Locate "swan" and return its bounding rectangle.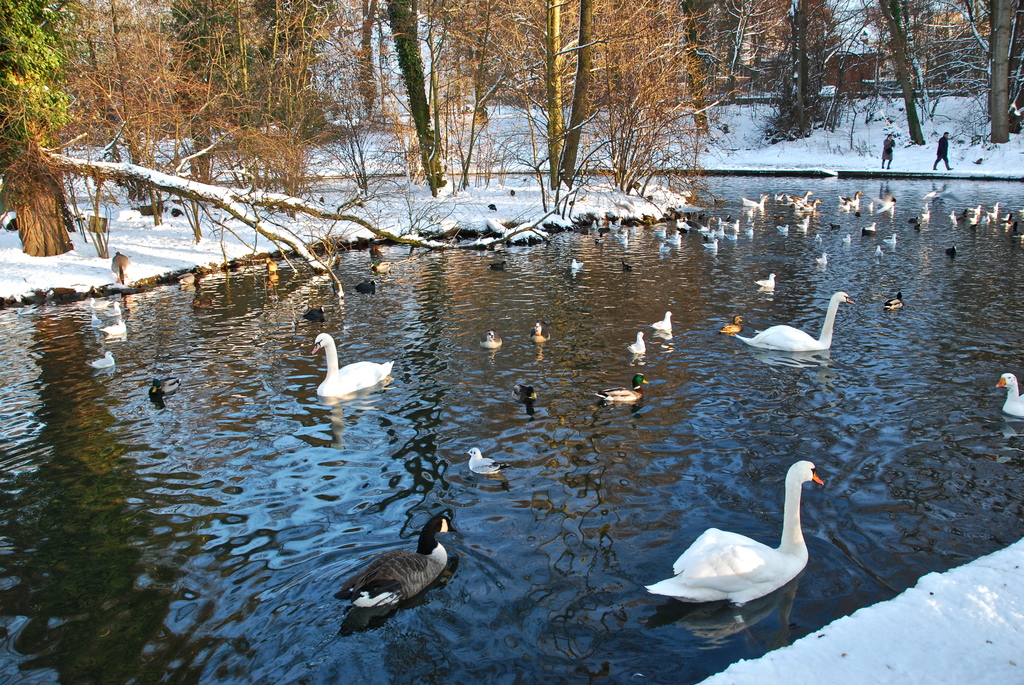
{"x1": 728, "y1": 218, "x2": 740, "y2": 232}.
